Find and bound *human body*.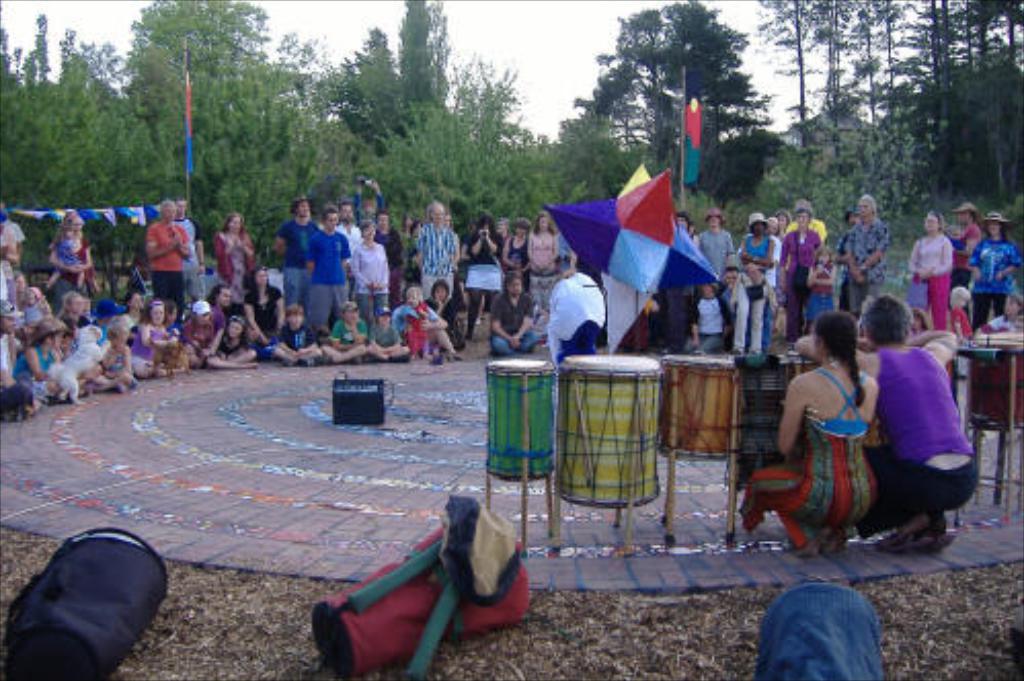
Bound: box=[698, 211, 735, 267].
